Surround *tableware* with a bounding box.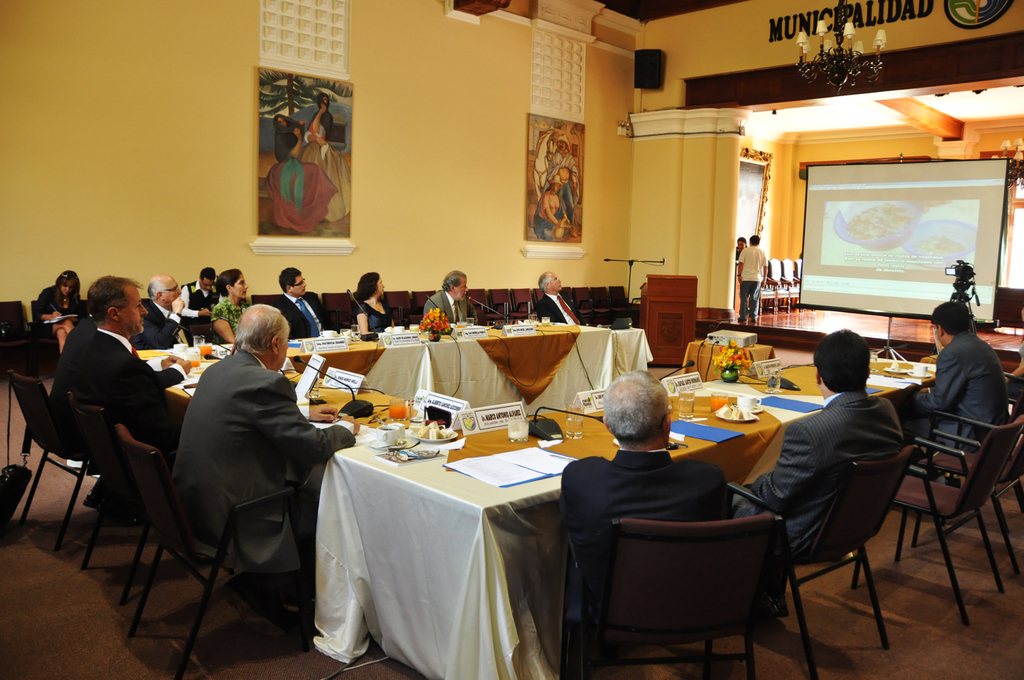
Rect(709, 393, 724, 408).
